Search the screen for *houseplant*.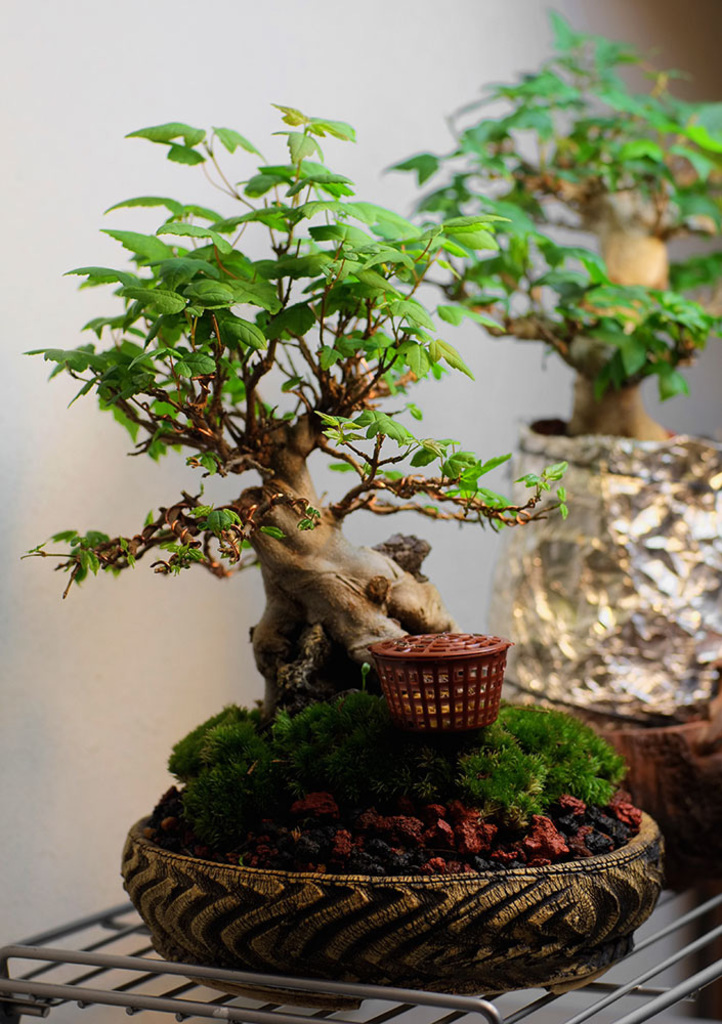
Found at [373, 0, 721, 867].
